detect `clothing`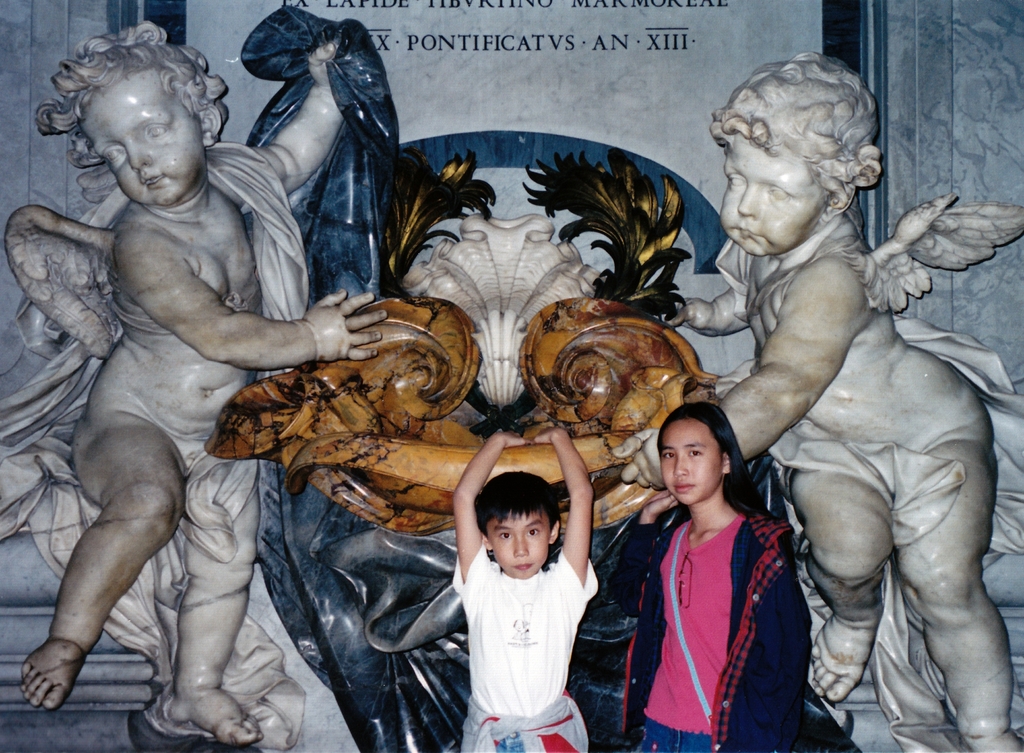
(x1=630, y1=473, x2=806, y2=749)
